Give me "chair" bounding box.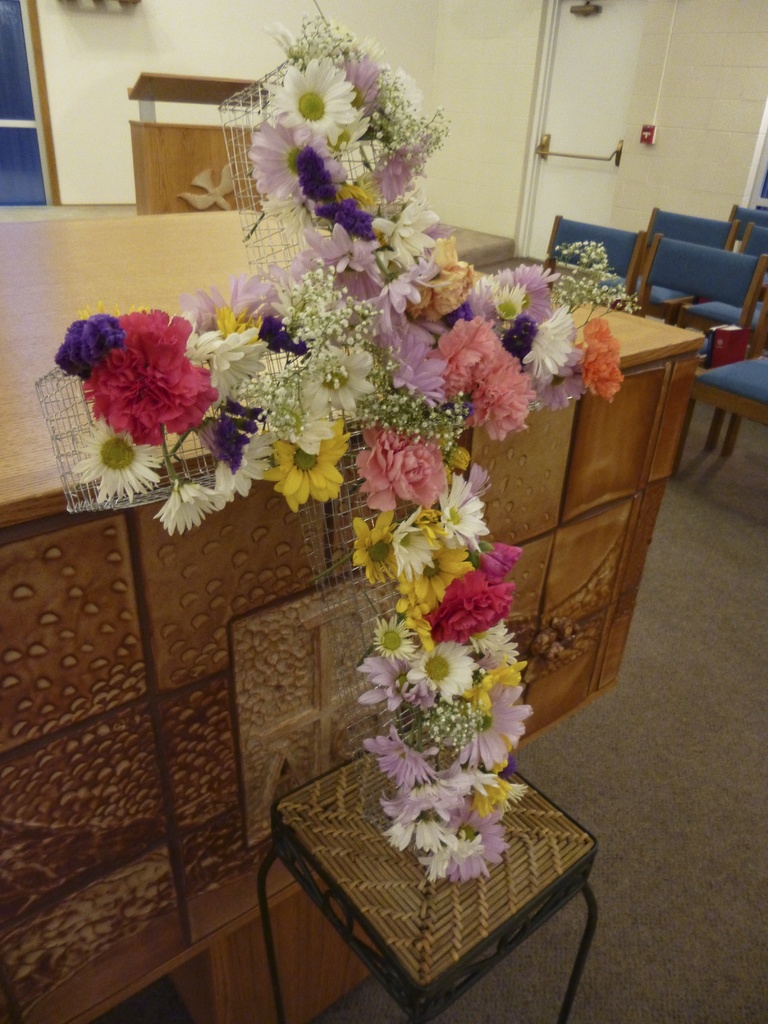
l=539, t=209, r=646, b=317.
